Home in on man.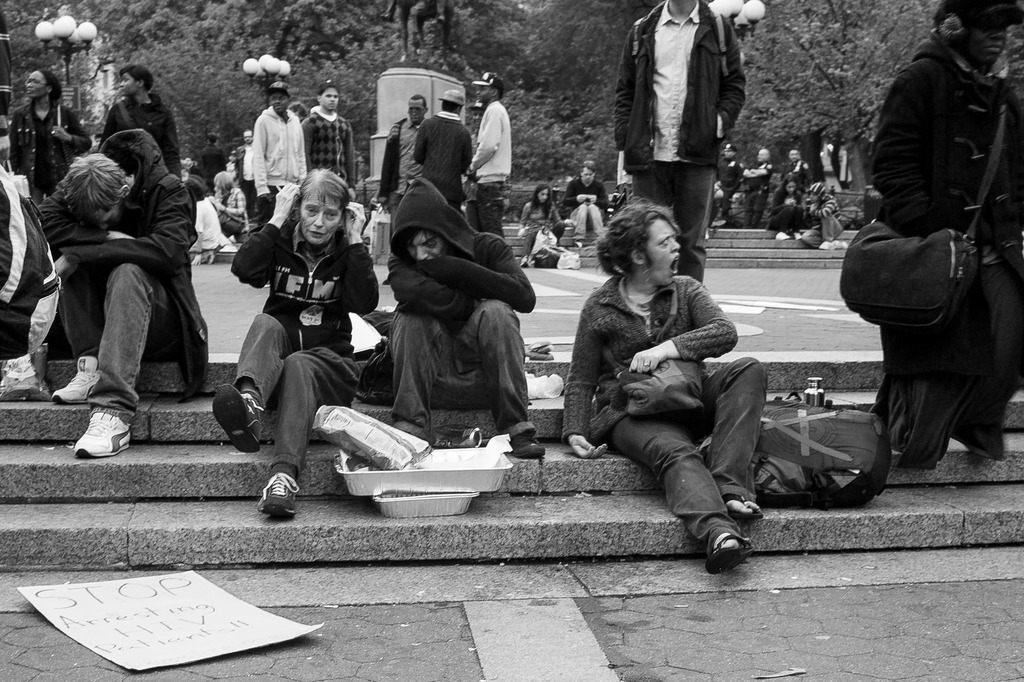
Homed in at 717, 138, 744, 228.
